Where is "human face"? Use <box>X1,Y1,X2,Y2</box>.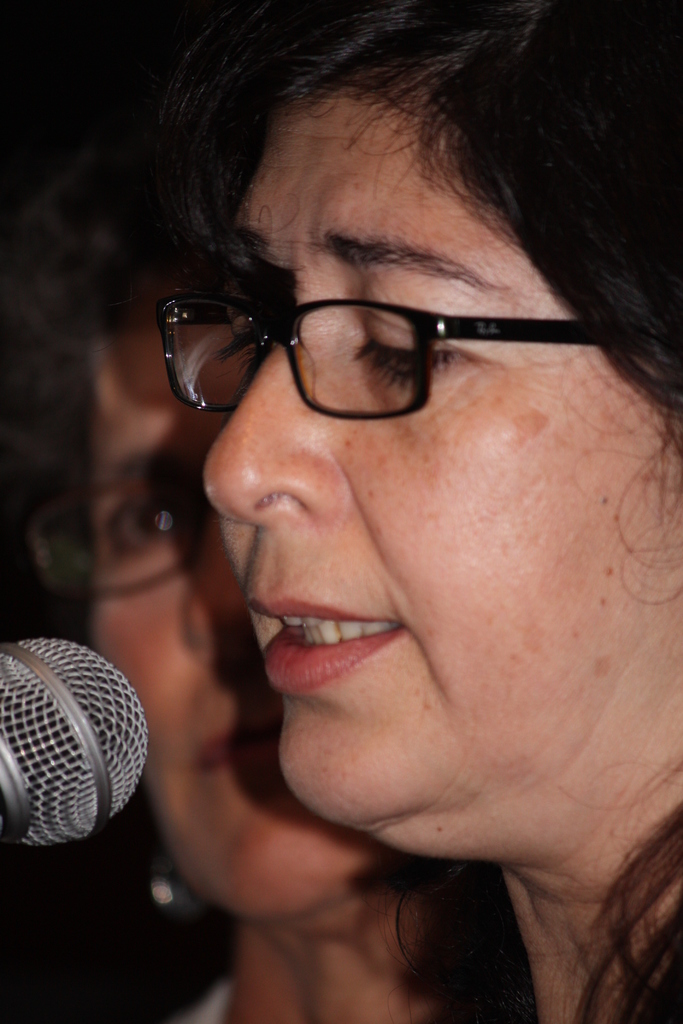
<box>199,83,682,828</box>.
